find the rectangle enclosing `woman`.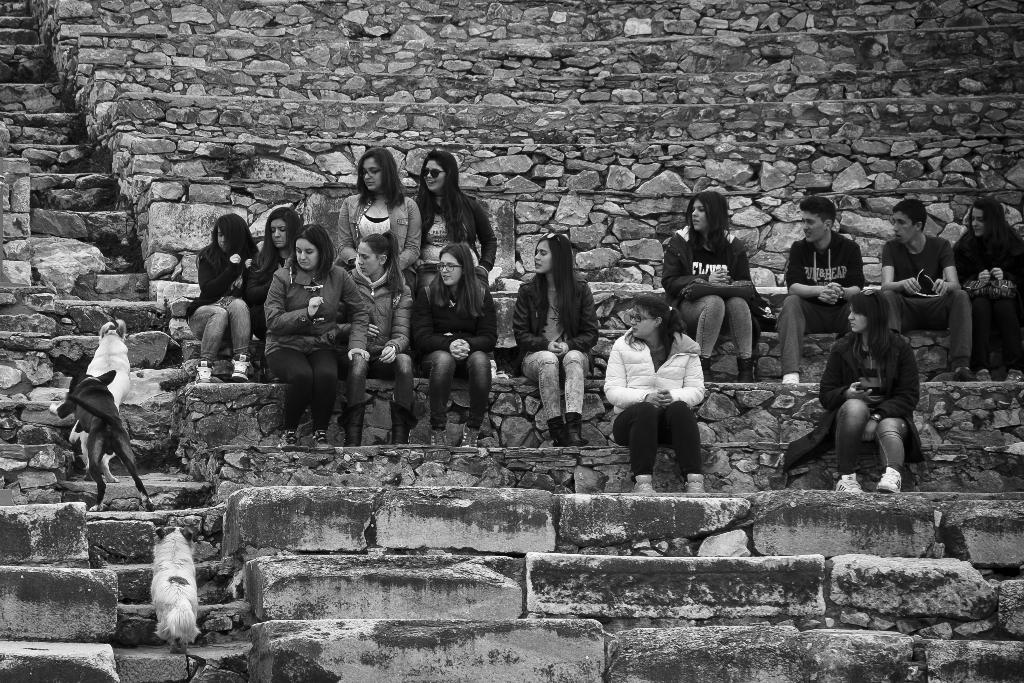
513,231,600,445.
